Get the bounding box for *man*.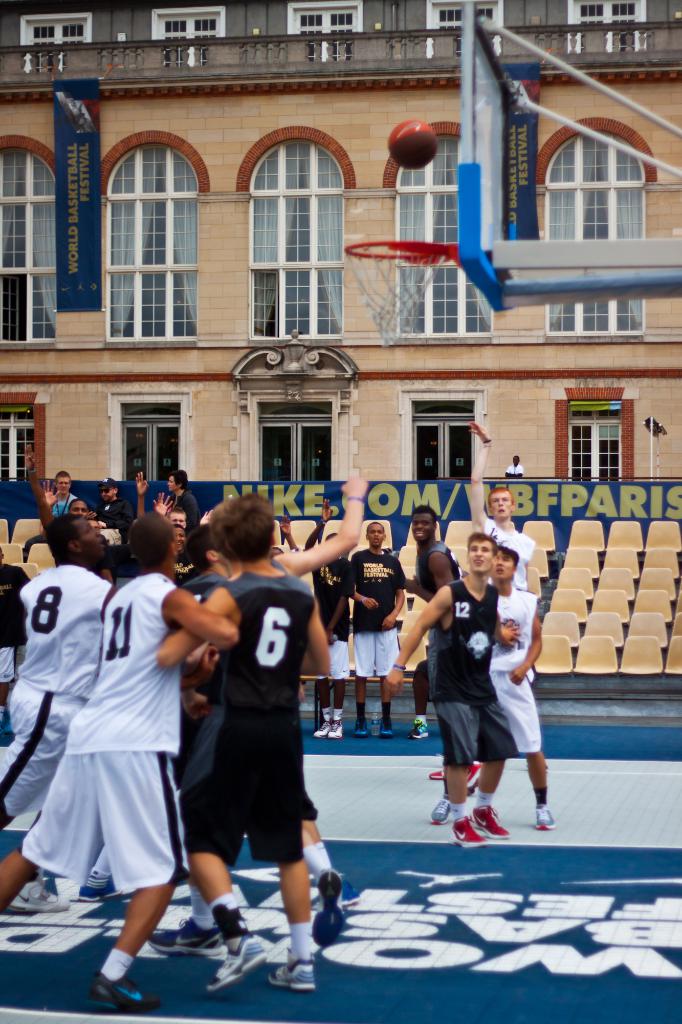
(22, 474, 92, 563).
